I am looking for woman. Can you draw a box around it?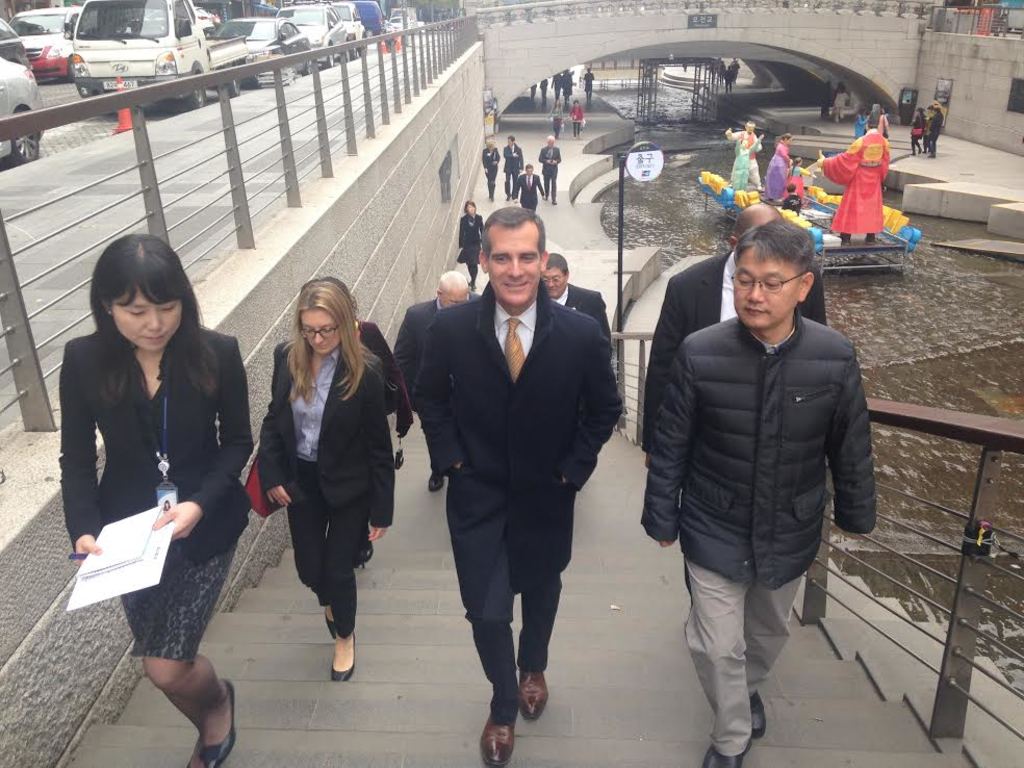
Sure, the bounding box is [x1=477, y1=136, x2=503, y2=205].
